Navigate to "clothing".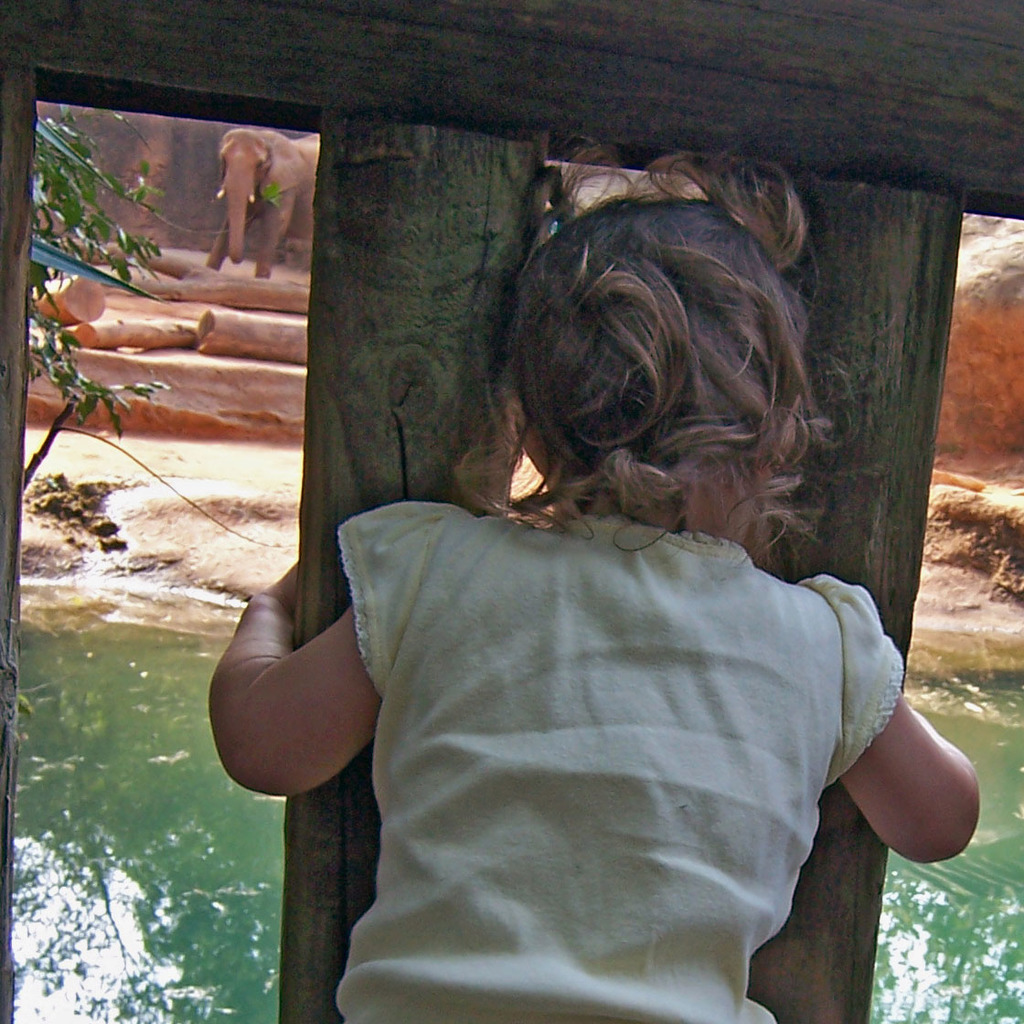
Navigation target: x1=260, y1=453, x2=955, y2=996.
